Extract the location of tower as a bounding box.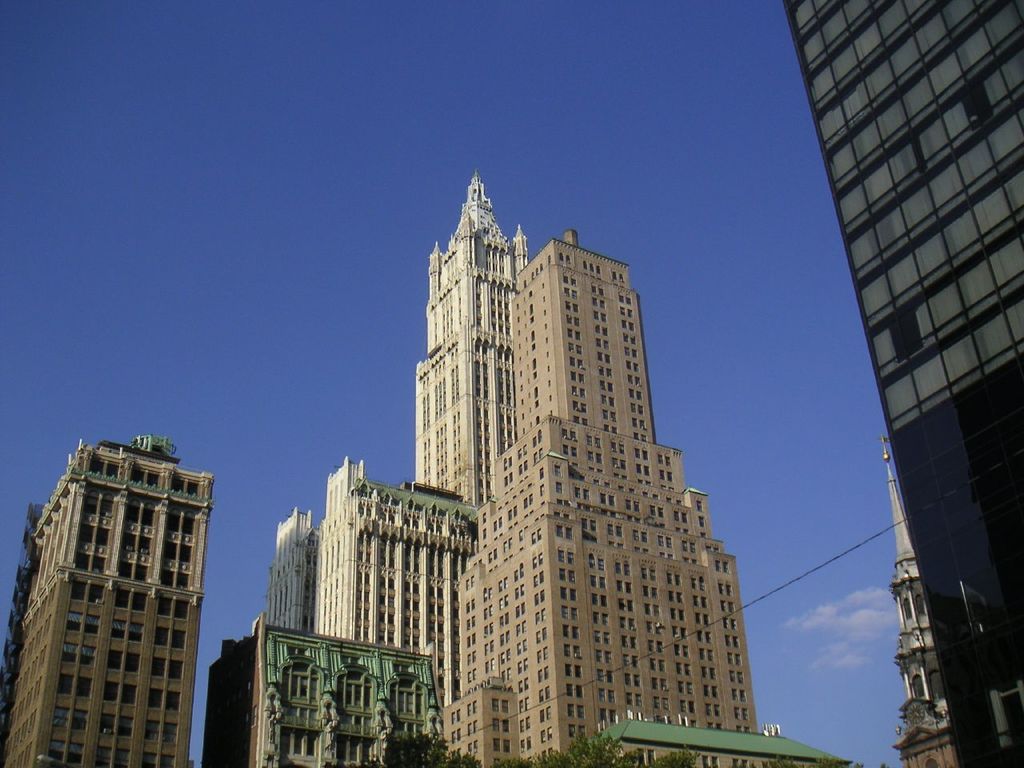
left=418, top=178, right=522, bottom=502.
